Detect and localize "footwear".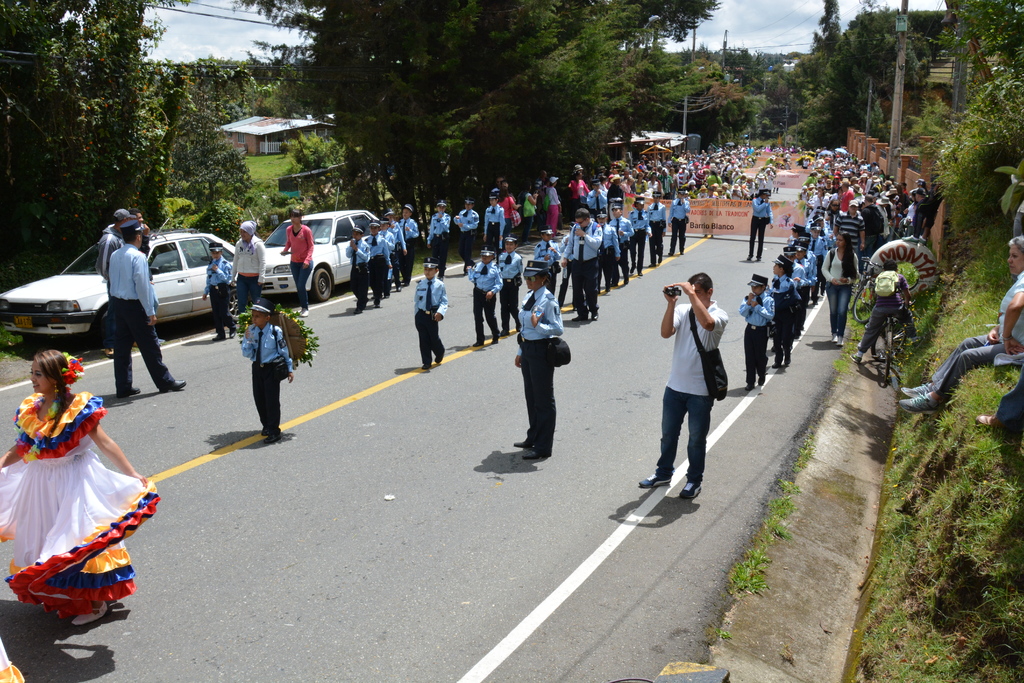
Localized at region(515, 435, 527, 447).
